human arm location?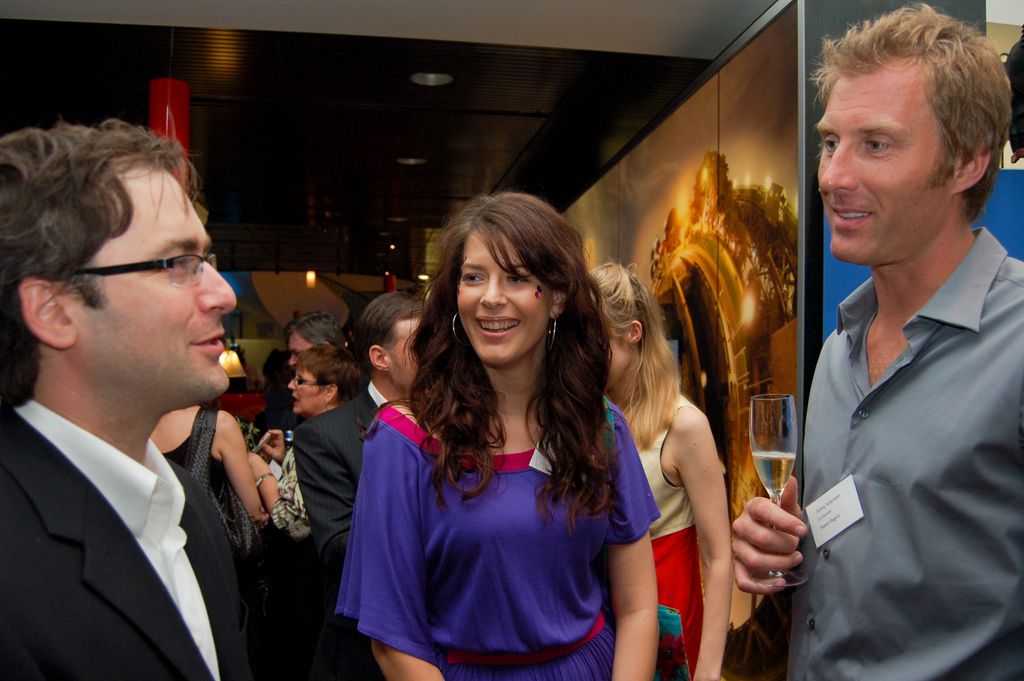
pyautogui.locateOnScreen(215, 409, 273, 525)
